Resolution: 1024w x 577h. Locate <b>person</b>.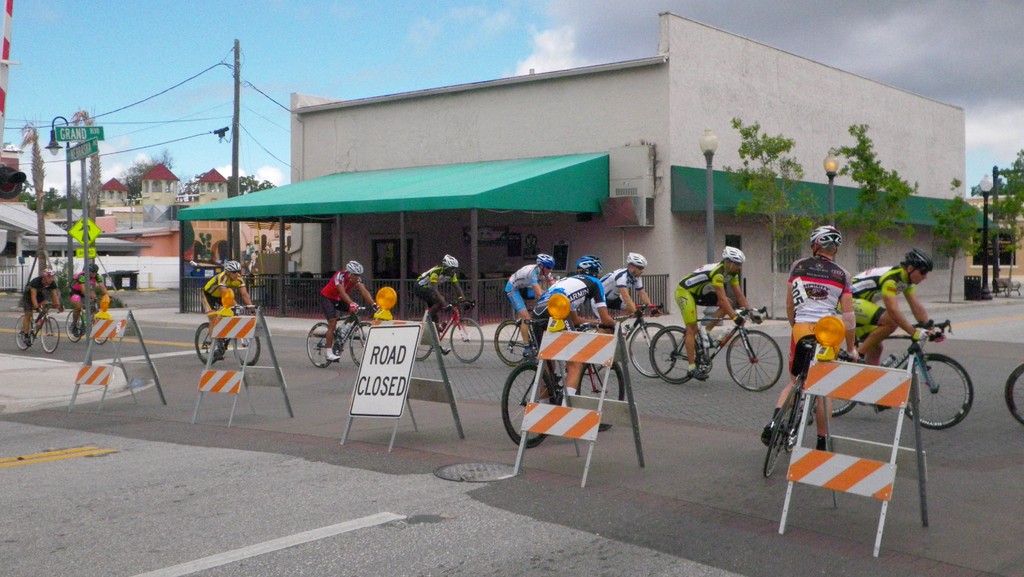
locate(202, 256, 255, 364).
